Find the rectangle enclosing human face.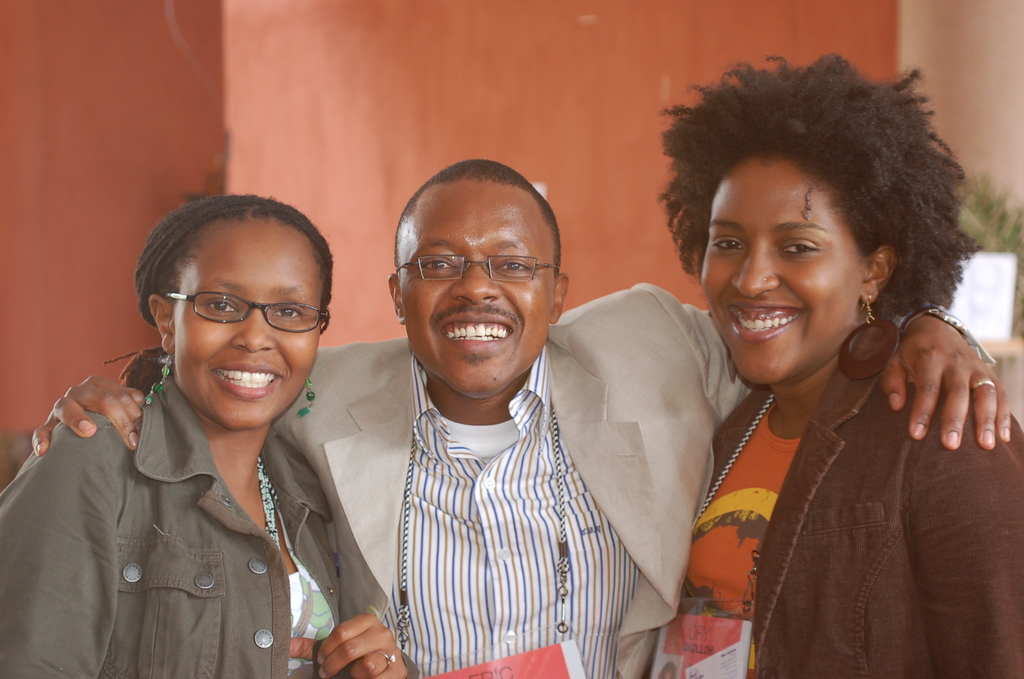
box=[698, 154, 864, 386].
